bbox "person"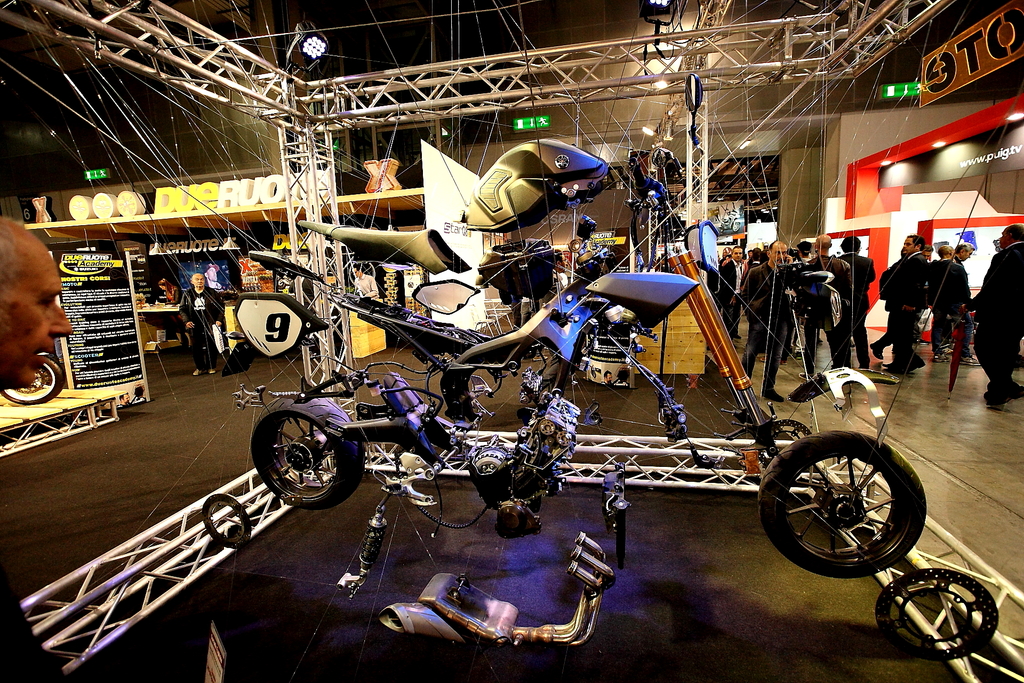
(left=179, top=276, right=222, bottom=380)
